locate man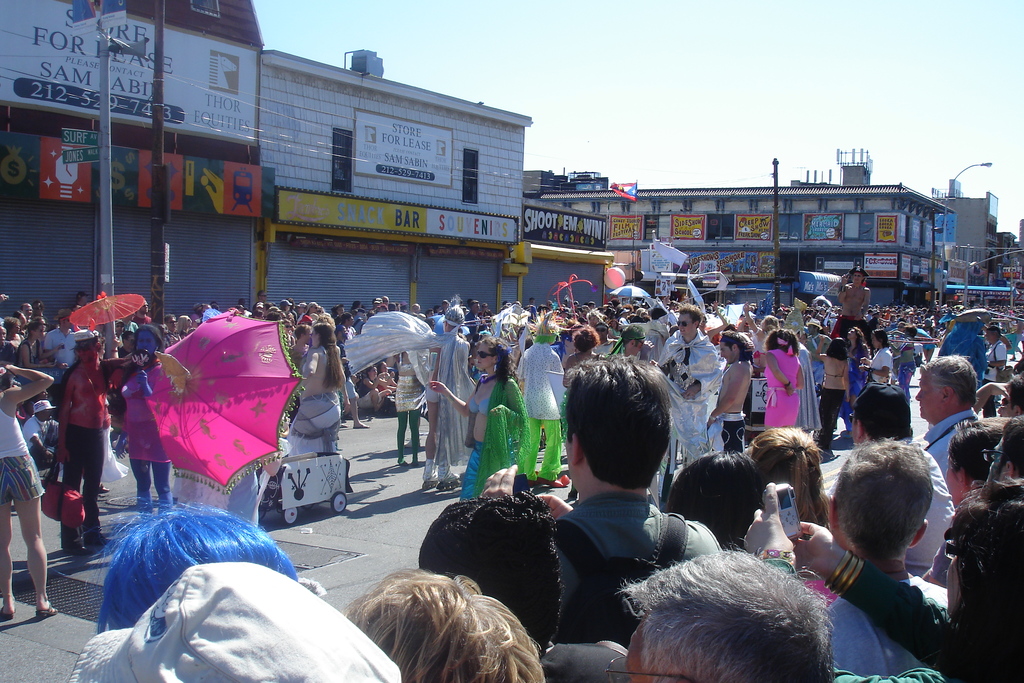
[left=817, top=437, right=948, bottom=681]
